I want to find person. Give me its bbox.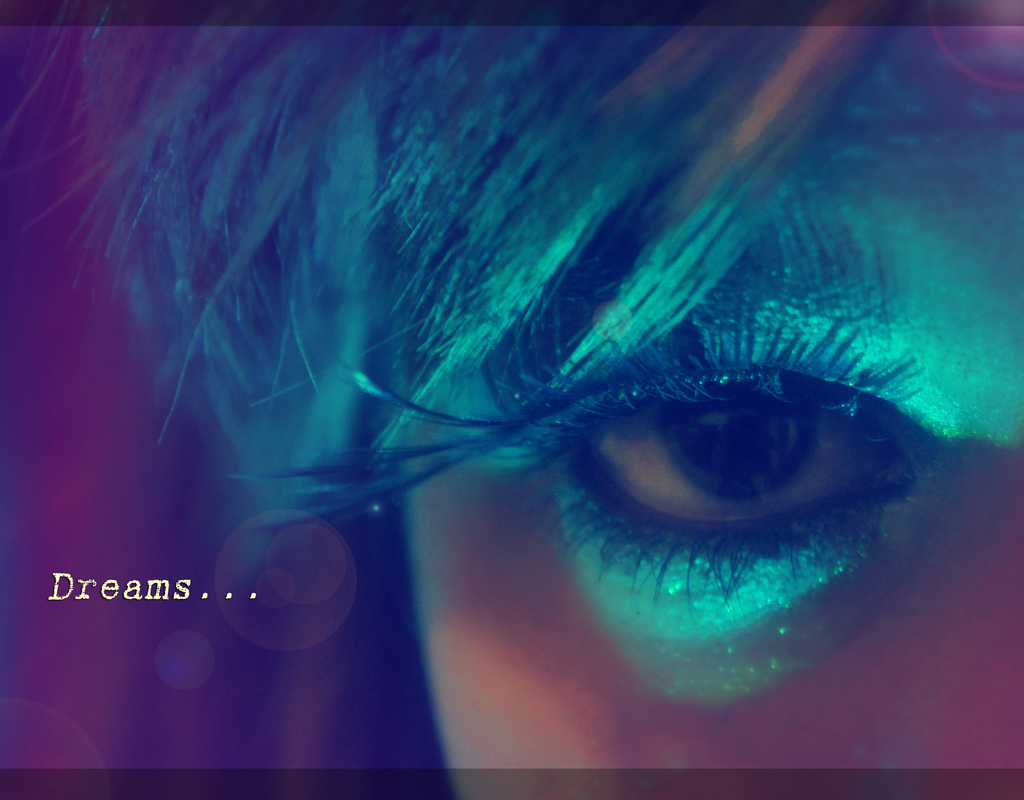
(26,26,1023,796).
